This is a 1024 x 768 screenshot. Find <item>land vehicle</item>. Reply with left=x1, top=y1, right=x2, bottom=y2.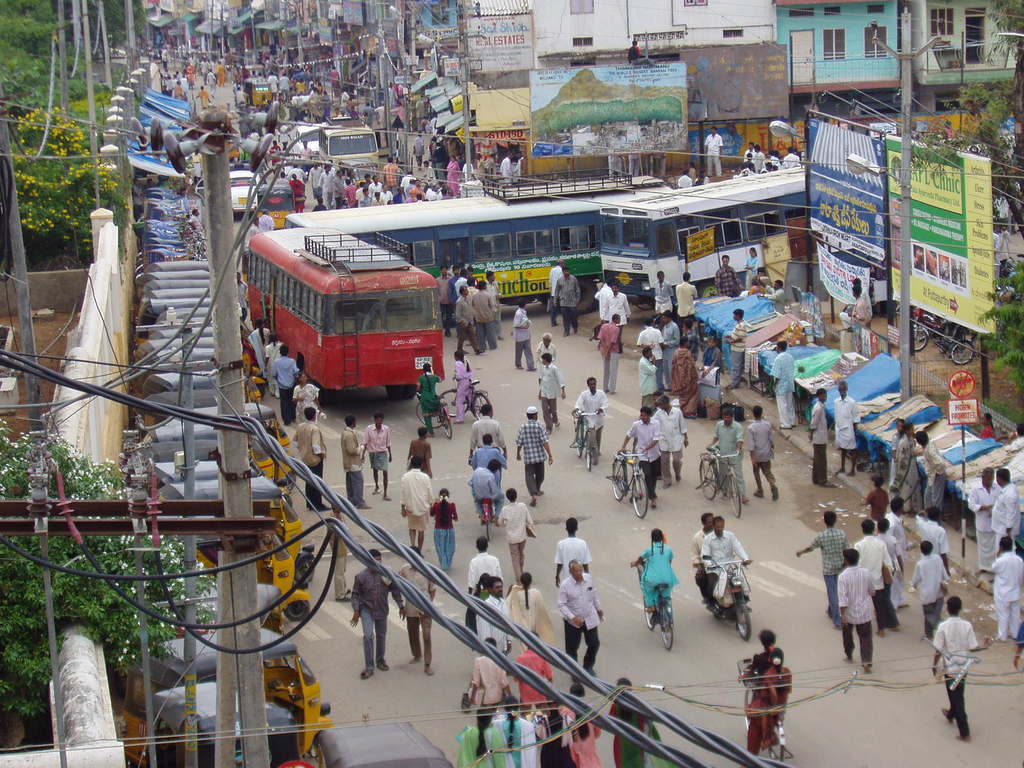
left=140, top=257, right=211, bottom=363.
